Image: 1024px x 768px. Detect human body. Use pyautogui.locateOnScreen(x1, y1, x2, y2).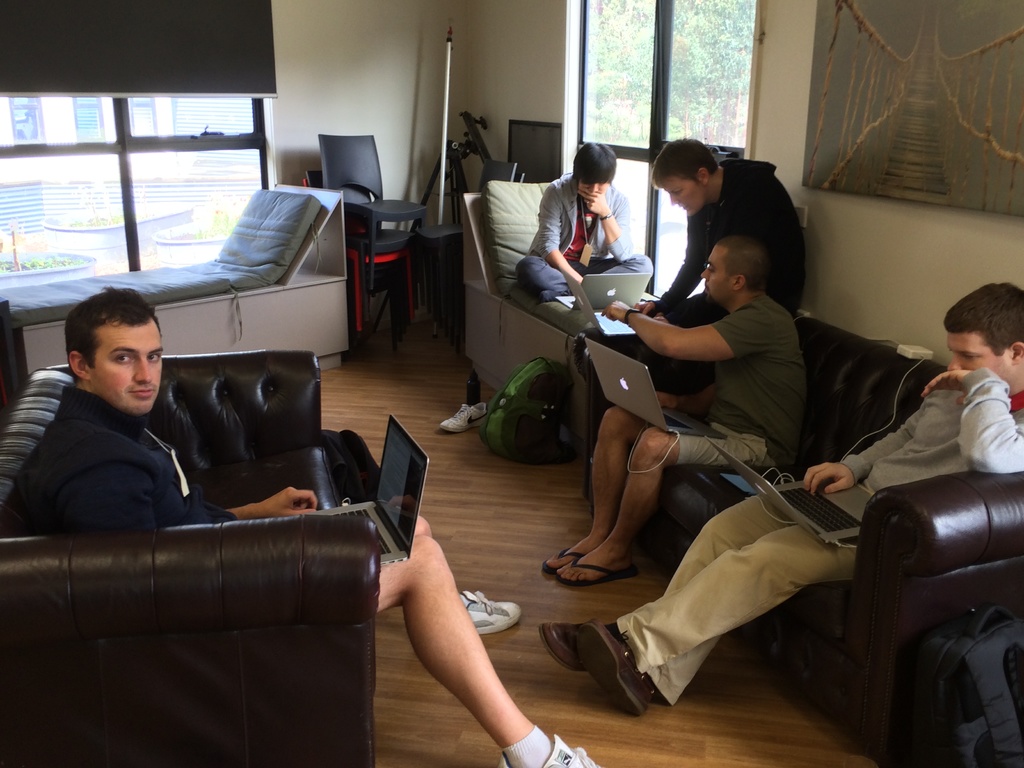
pyautogui.locateOnScreen(2, 287, 601, 767).
